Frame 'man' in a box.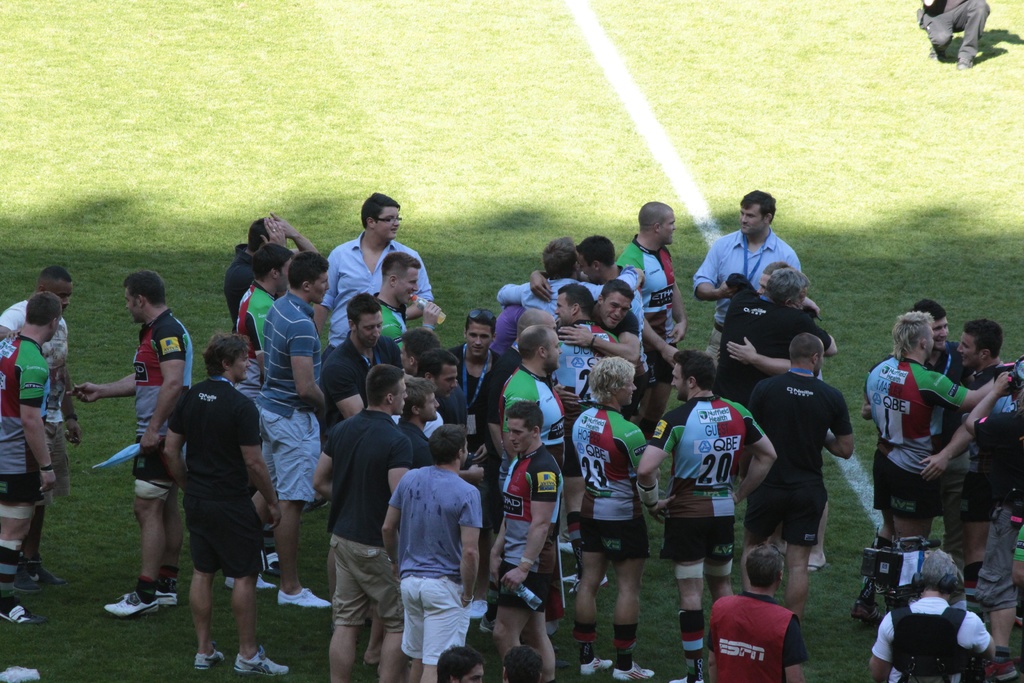
(870, 548, 995, 682).
